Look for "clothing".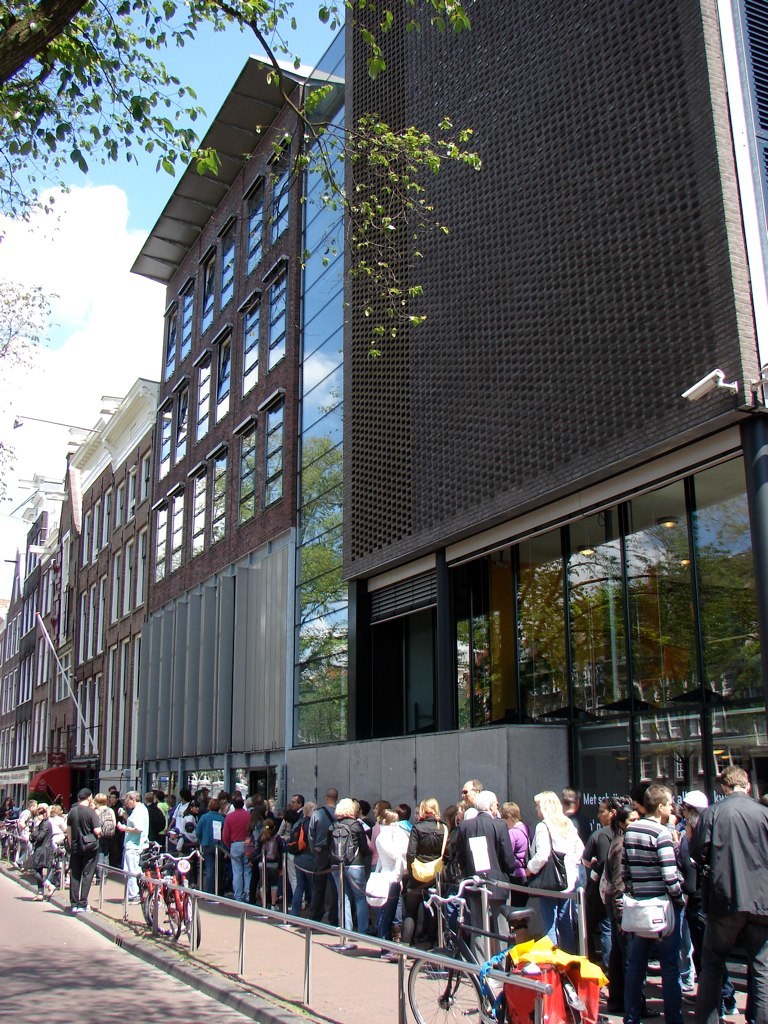
Found: [left=88, top=806, right=107, bottom=886].
